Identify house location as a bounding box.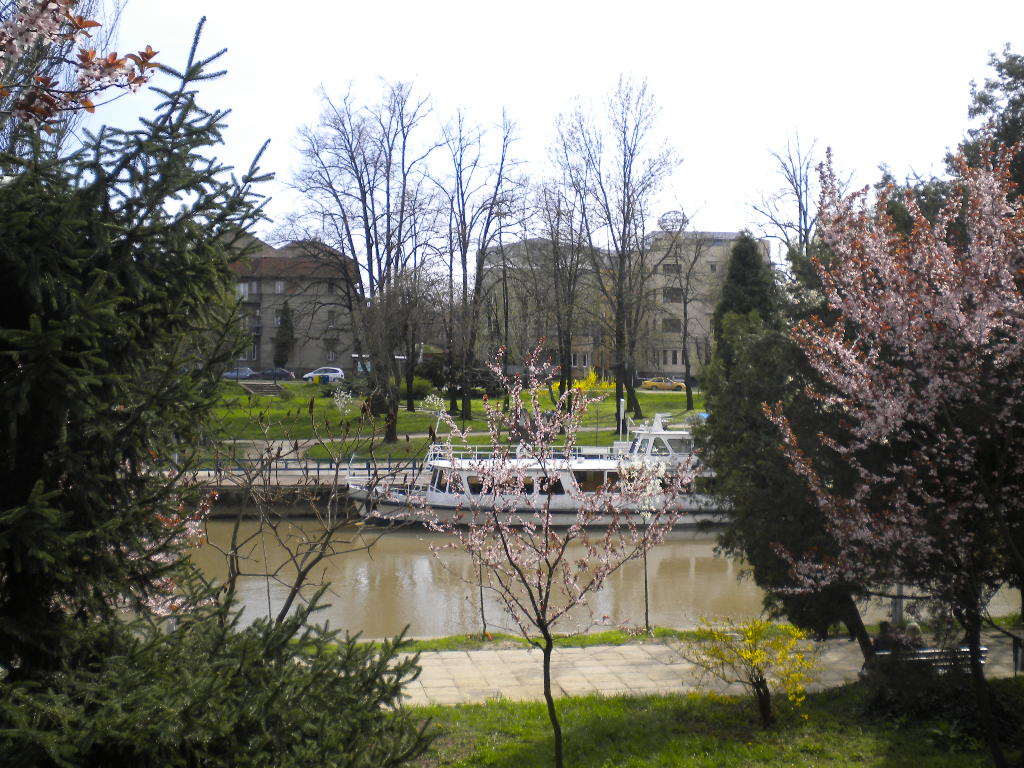
<bbox>196, 209, 359, 391</bbox>.
